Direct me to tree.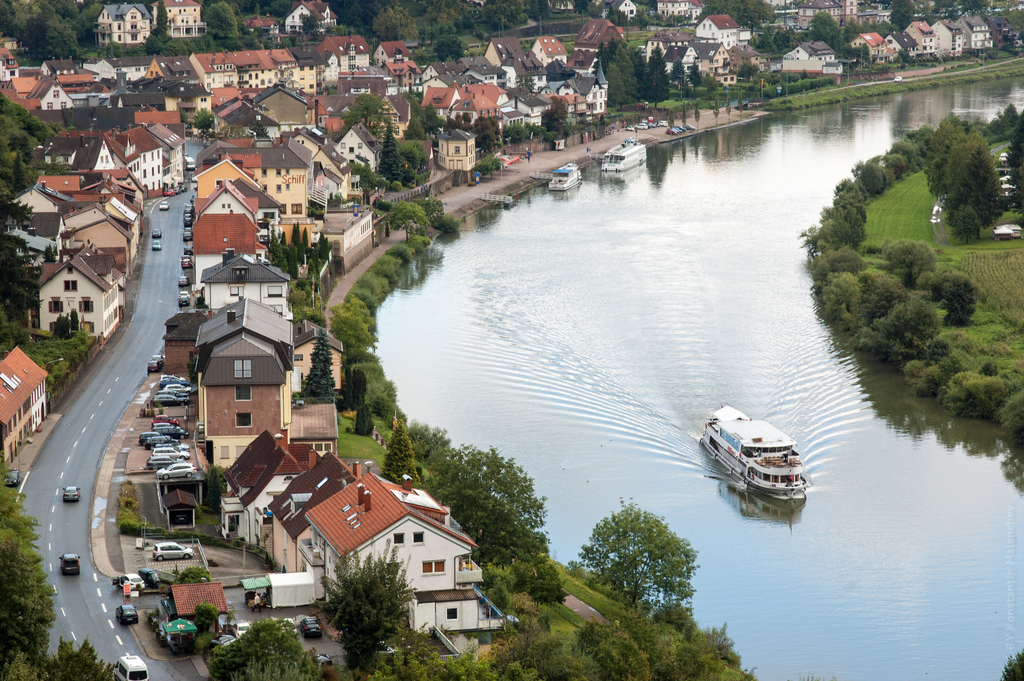
Direction: box=[80, 6, 106, 33].
